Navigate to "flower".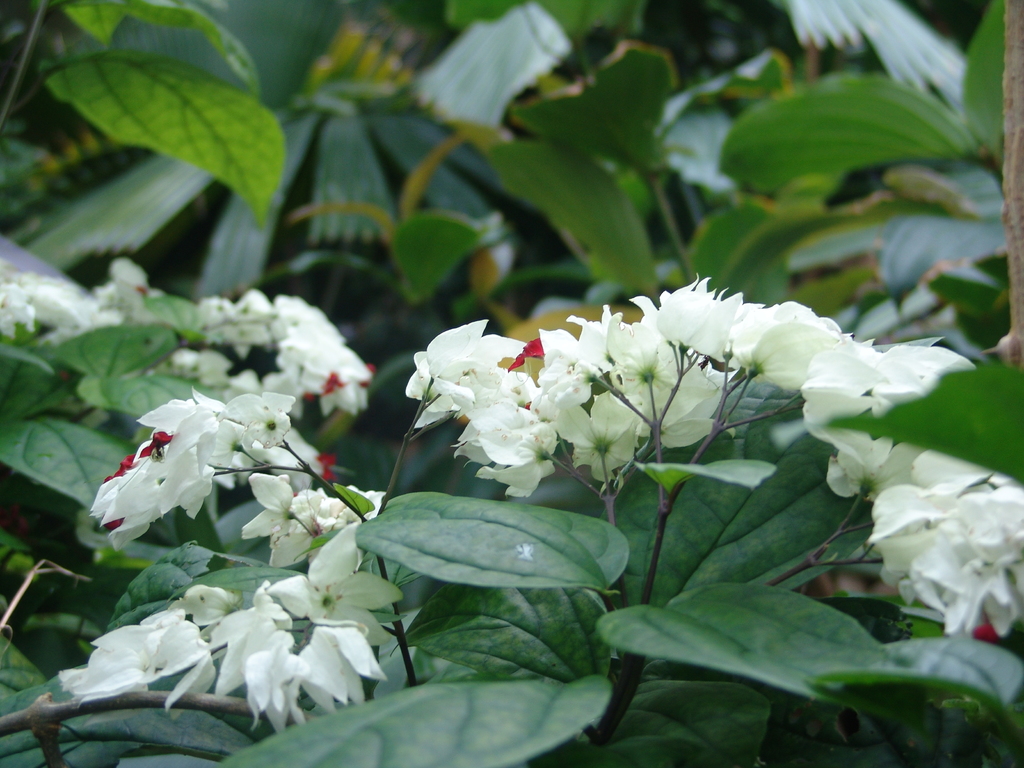
Navigation target: box=[450, 390, 561, 497].
